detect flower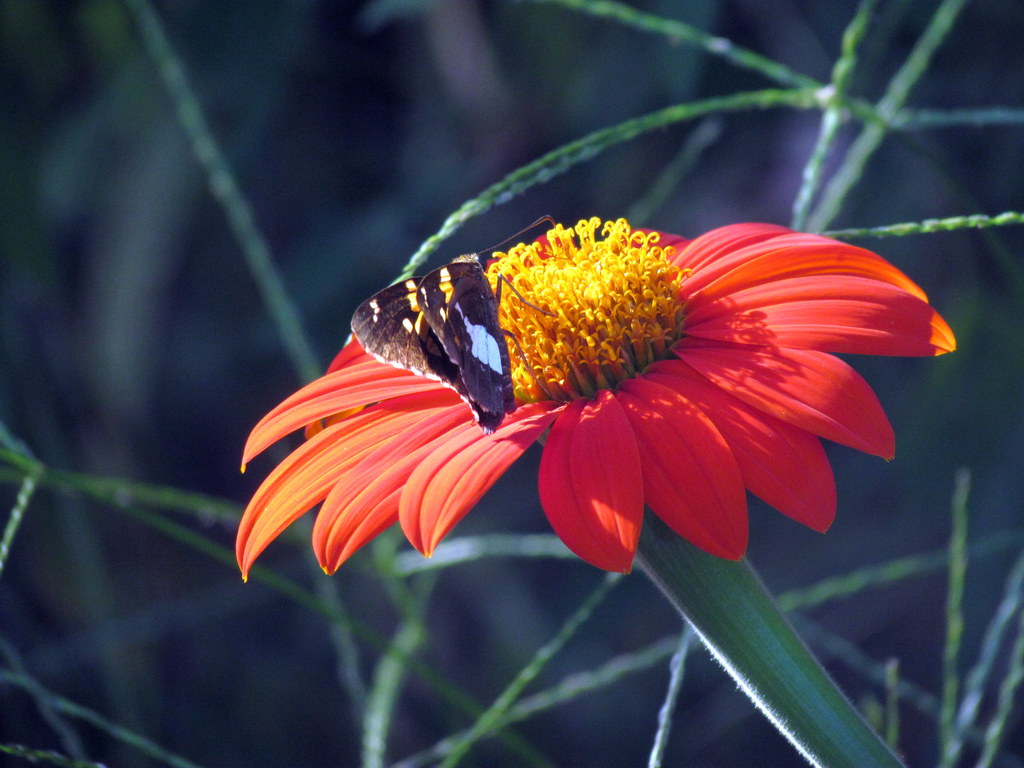
crop(228, 195, 963, 591)
